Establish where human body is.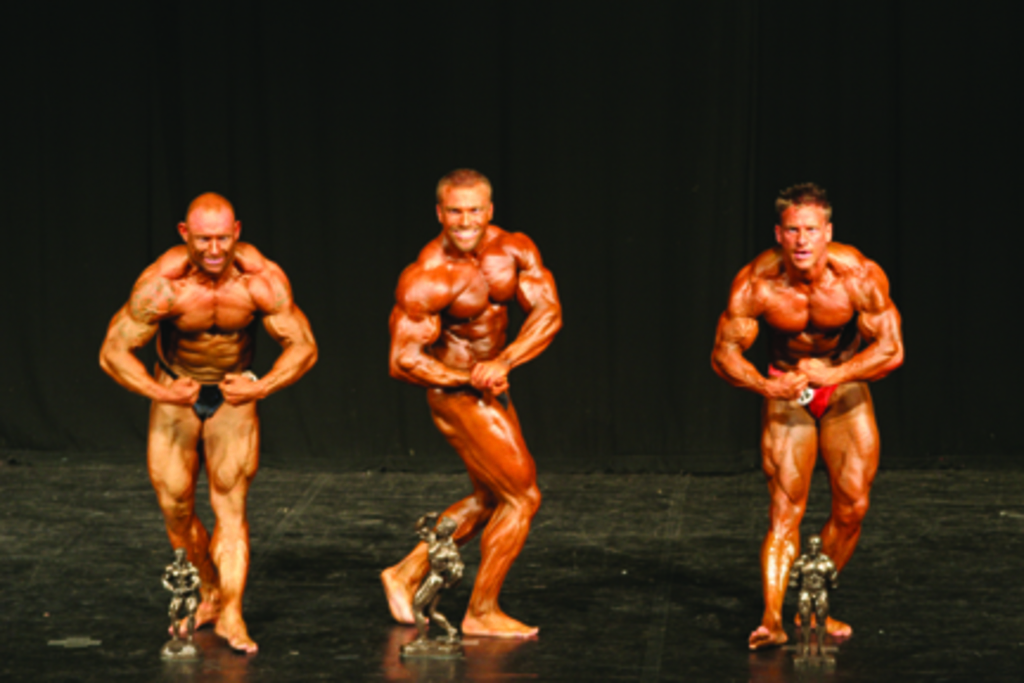
Established at x1=107 y1=192 x2=308 y2=621.
